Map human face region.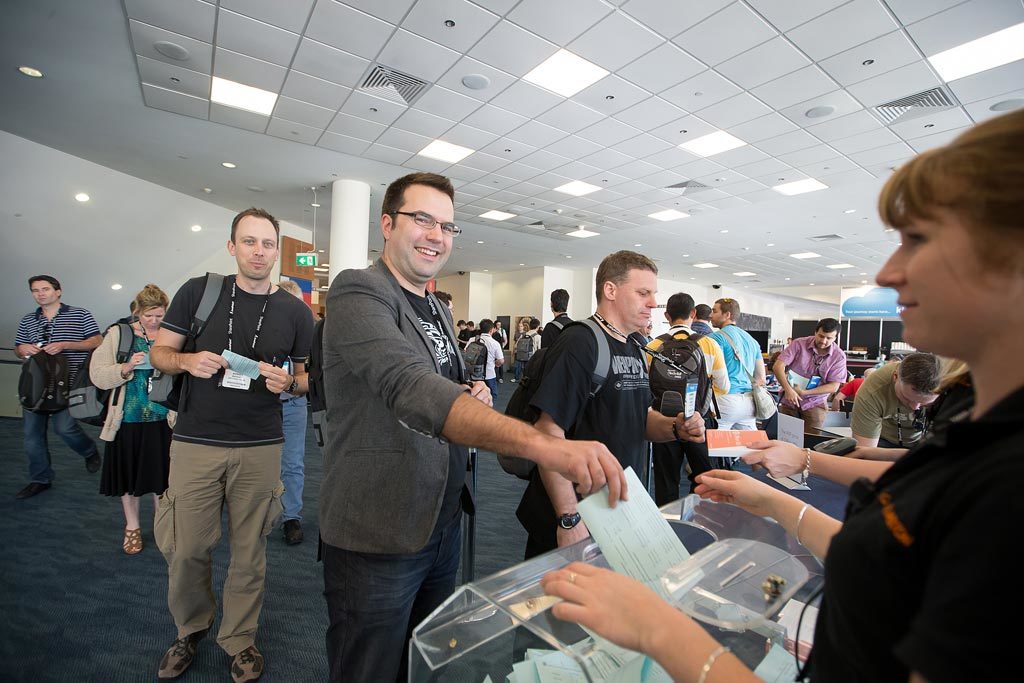
Mapped to (236, 216, 279, 278).
